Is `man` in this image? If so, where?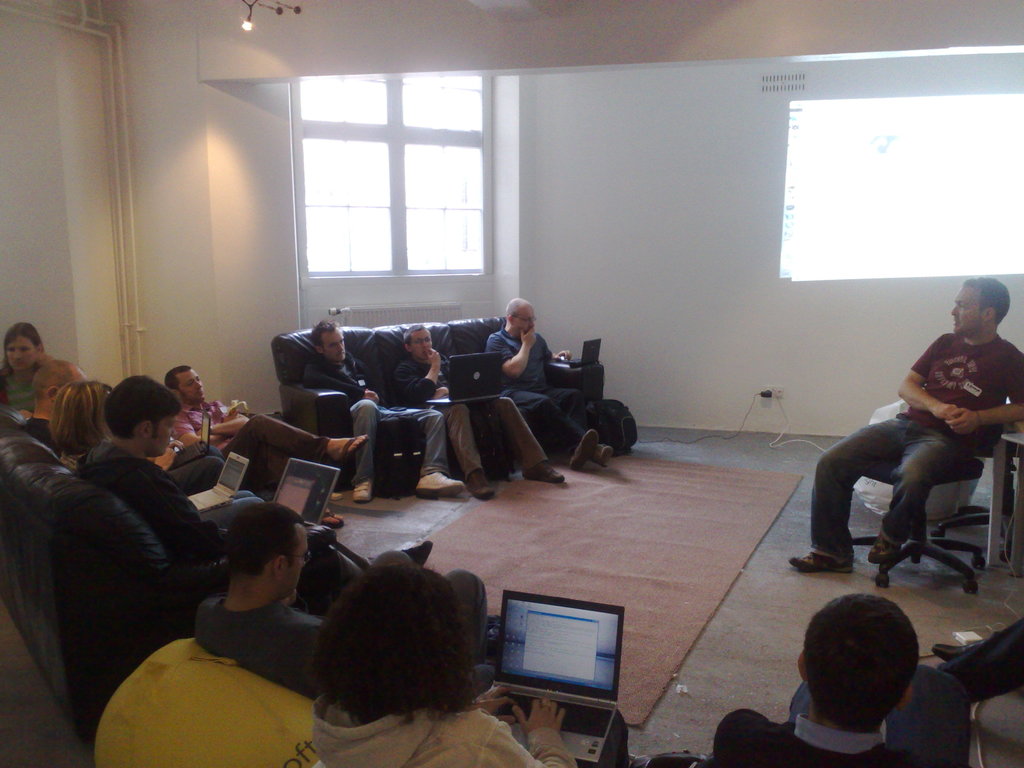
Yes, at bbox=(301, 317, 461, 502).
